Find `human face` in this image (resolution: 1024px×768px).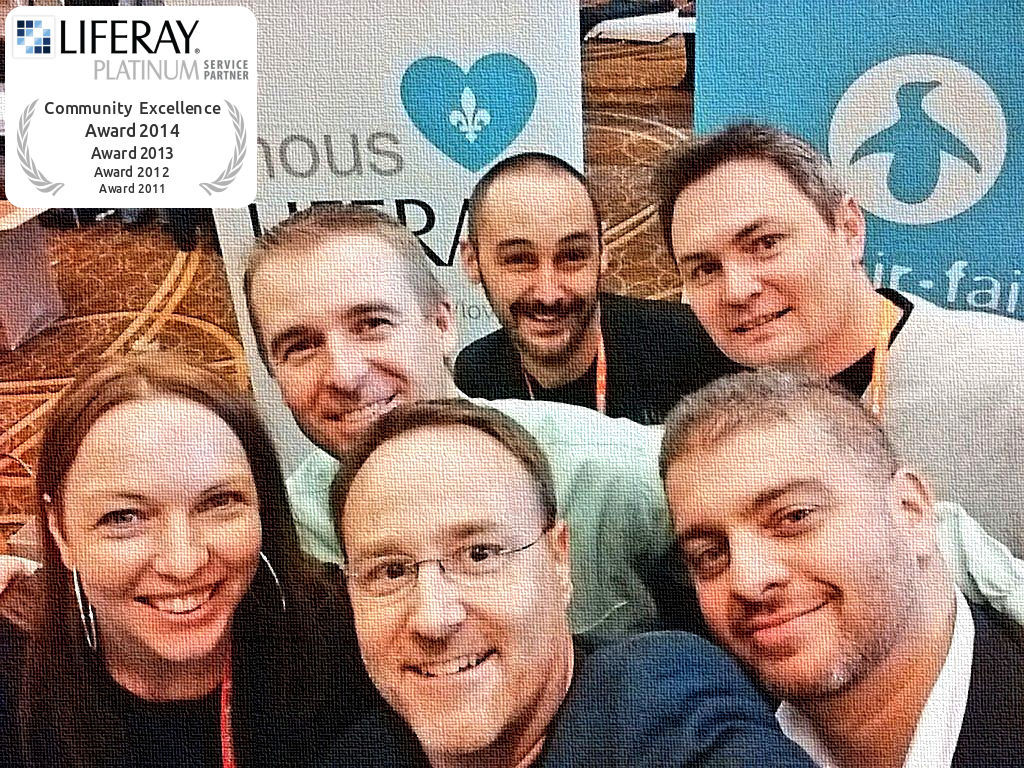
656:431:912:696.
